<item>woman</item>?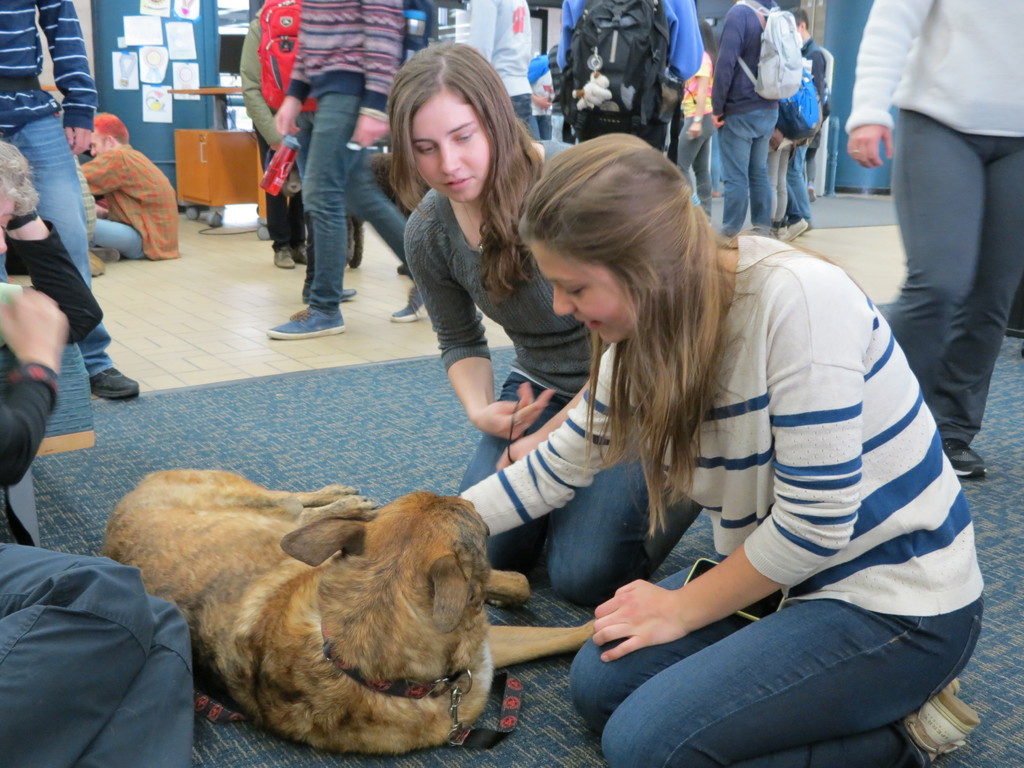
x1=0, y1=141, x2=195, y2=767
